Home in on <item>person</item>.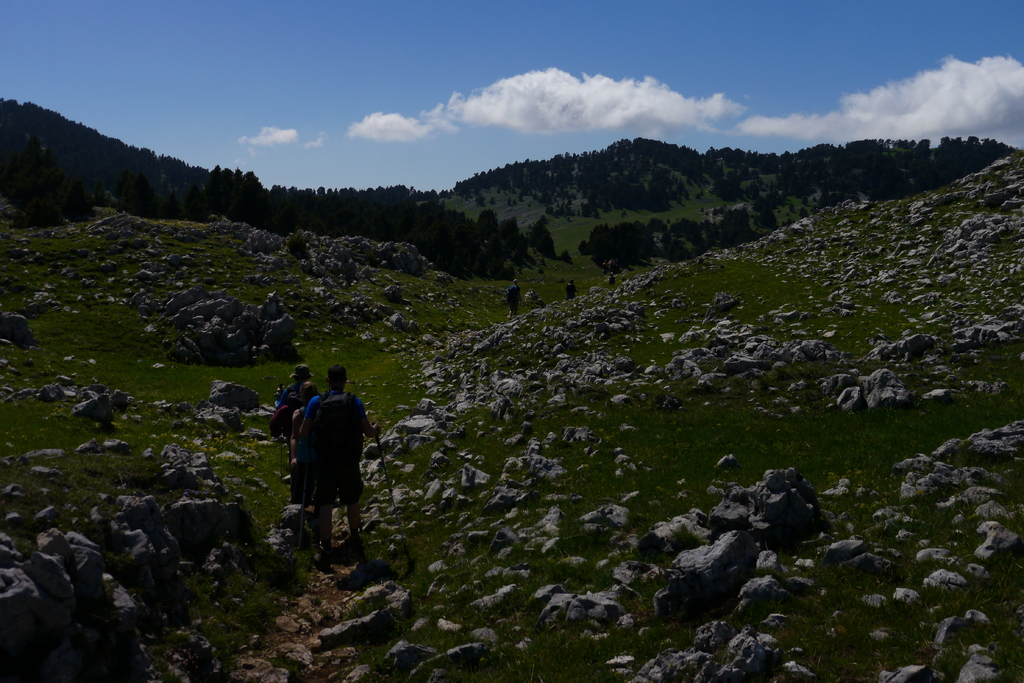
Homed in at {"x1": 291, "y1": 383, "x2": 324, "y2": 470}.
